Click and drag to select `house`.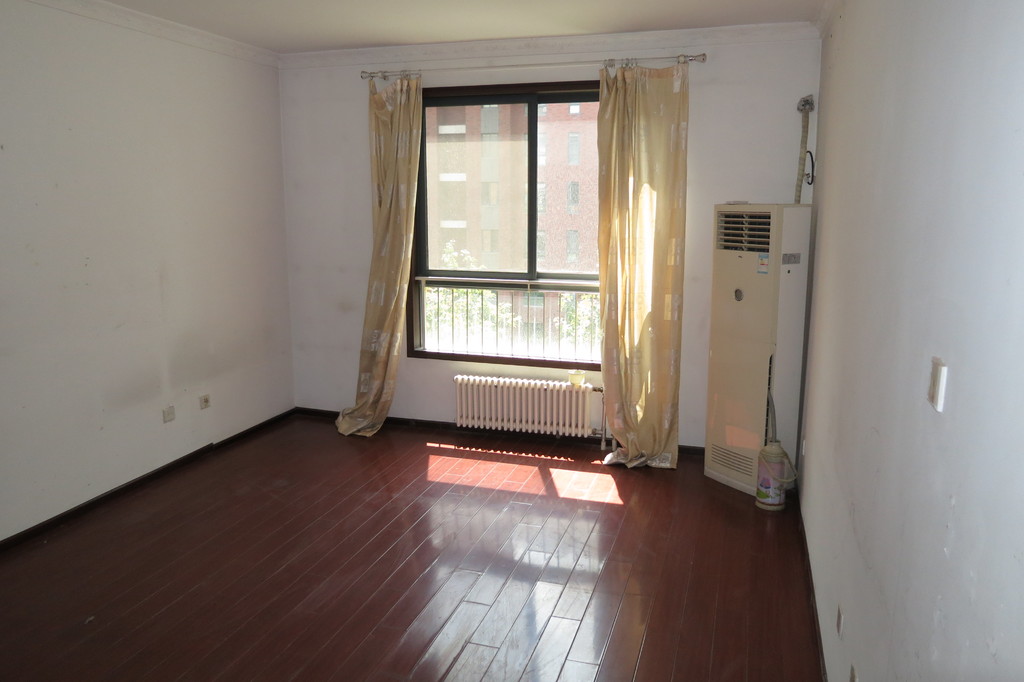
Selection: <bbox>0, 0, 1023, 681</bbox>.
